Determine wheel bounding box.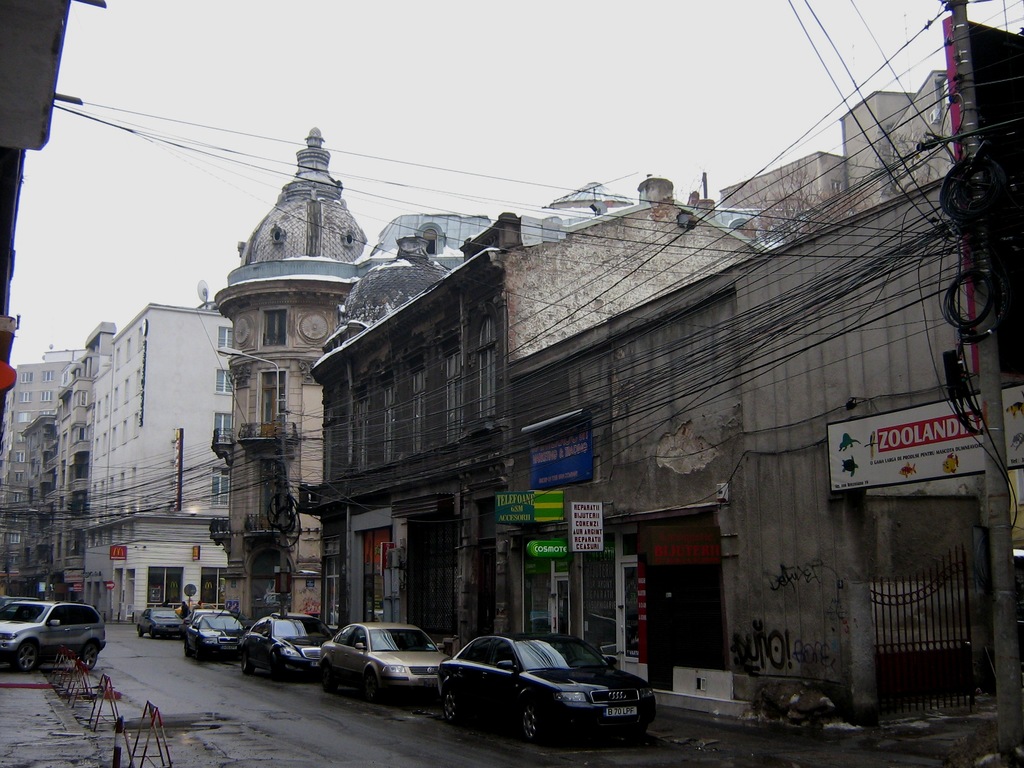
Determined: region(185, 644, 190, 656).
